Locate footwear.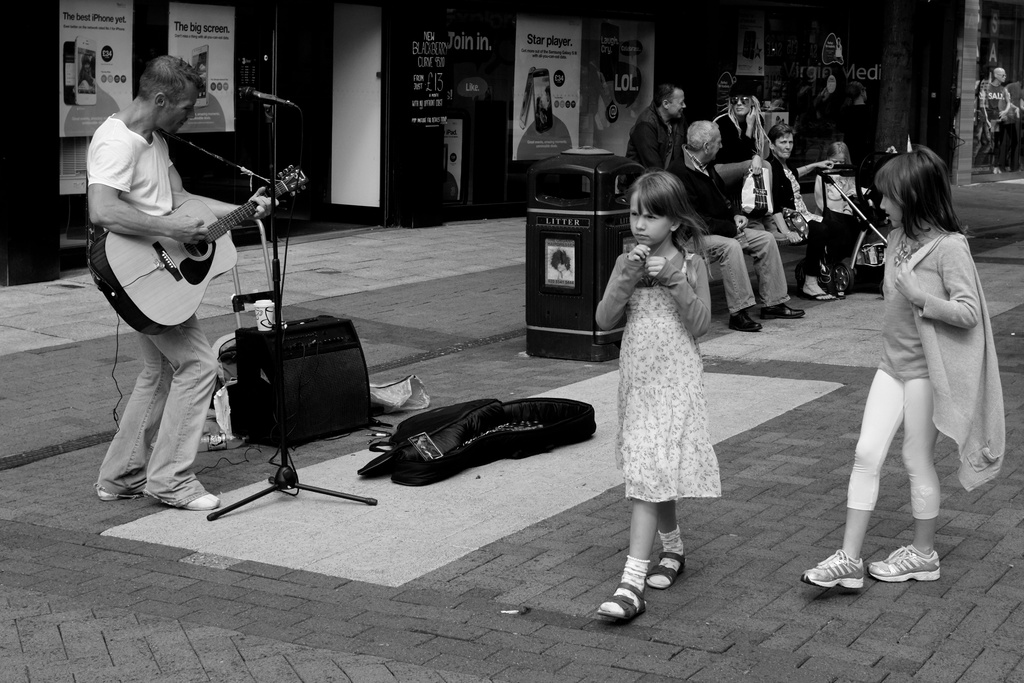
Bounding box: [x1=868, y1=534, x2=952, y2=597].
